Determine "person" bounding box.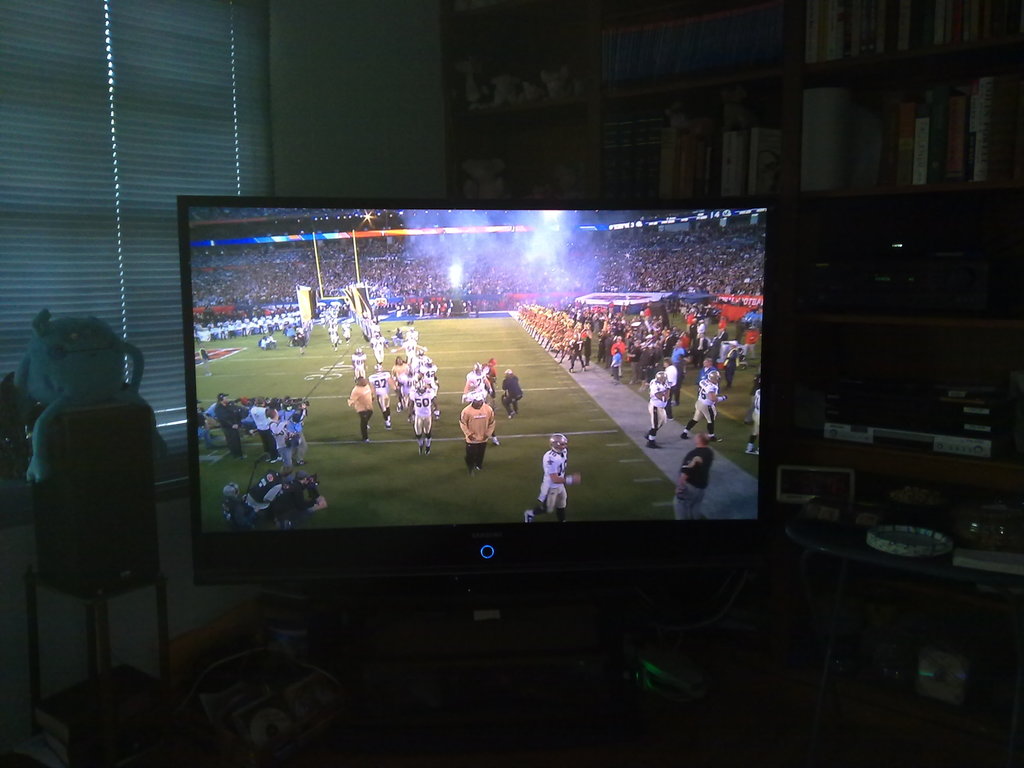
Determined: box(673, 431, 716, 523).
